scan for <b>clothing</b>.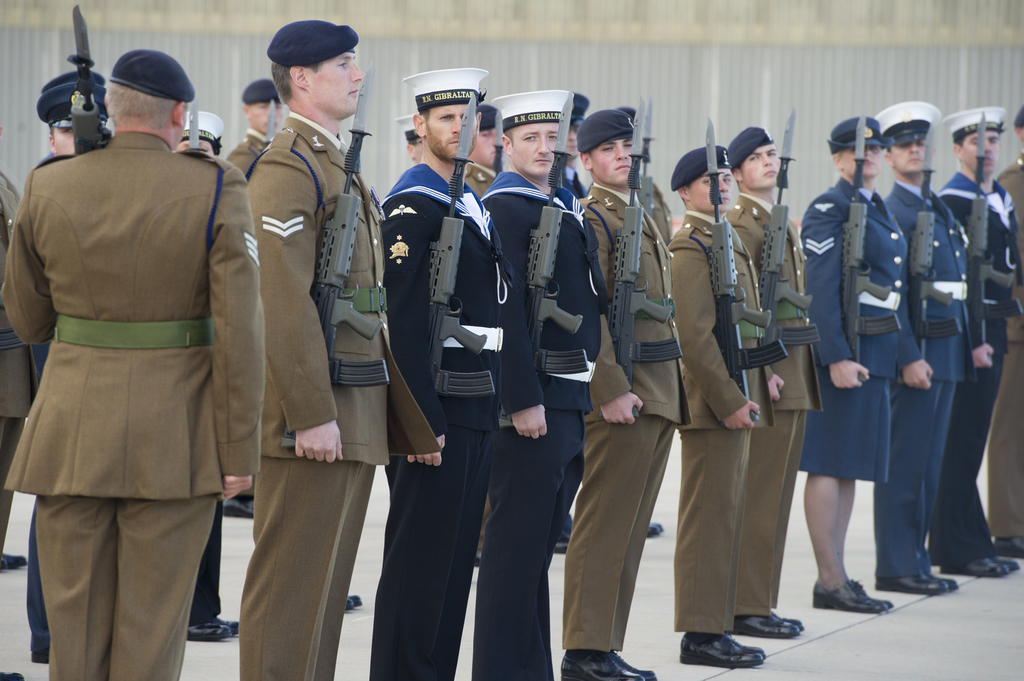
Scan result: box(234, 106, 386, 670).
